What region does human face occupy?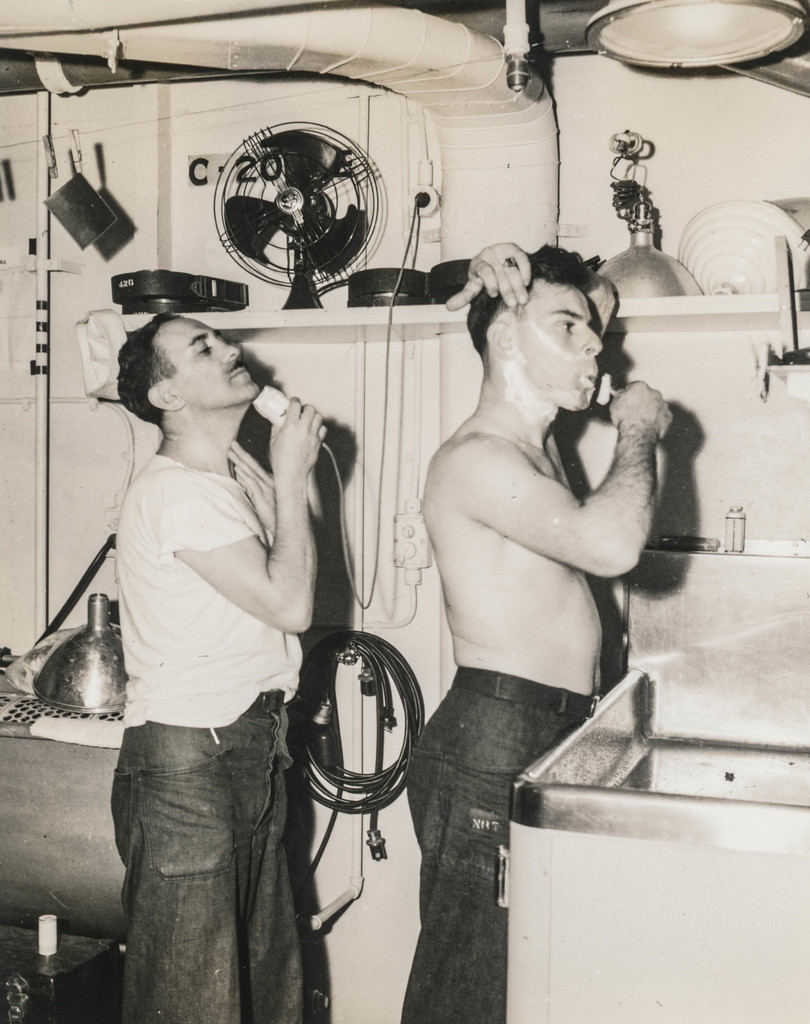
bbox=(518, 281, 602, 407).
